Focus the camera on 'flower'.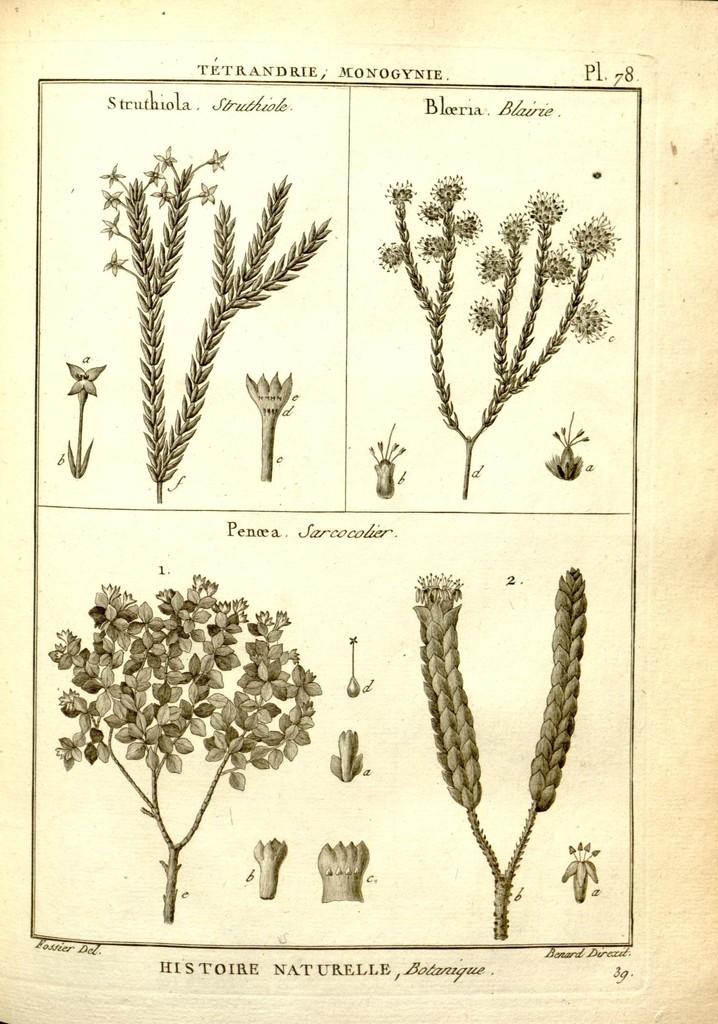
Focus region: [543, 246, 578, 287].
